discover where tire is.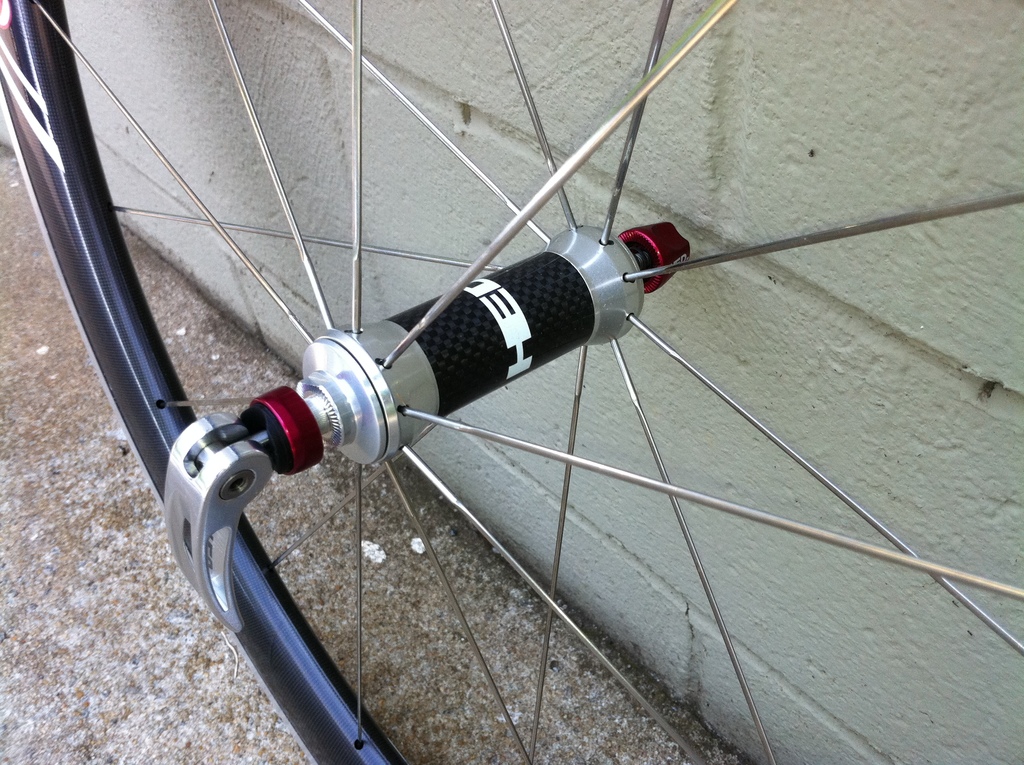
Discovered at {"x1": 0, "y1": 0, "x2": 1023, "y2": 764}.
